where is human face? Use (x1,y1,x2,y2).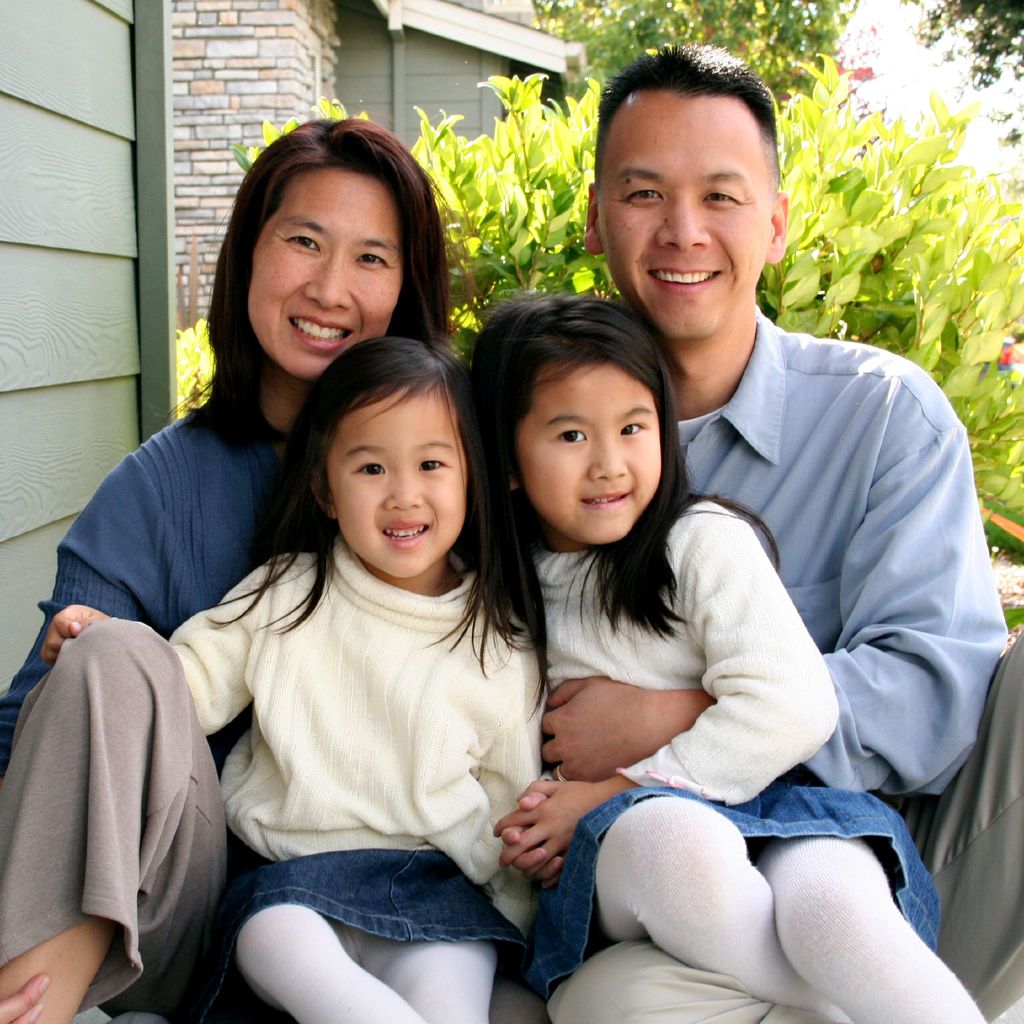
(519,358,660,554).
